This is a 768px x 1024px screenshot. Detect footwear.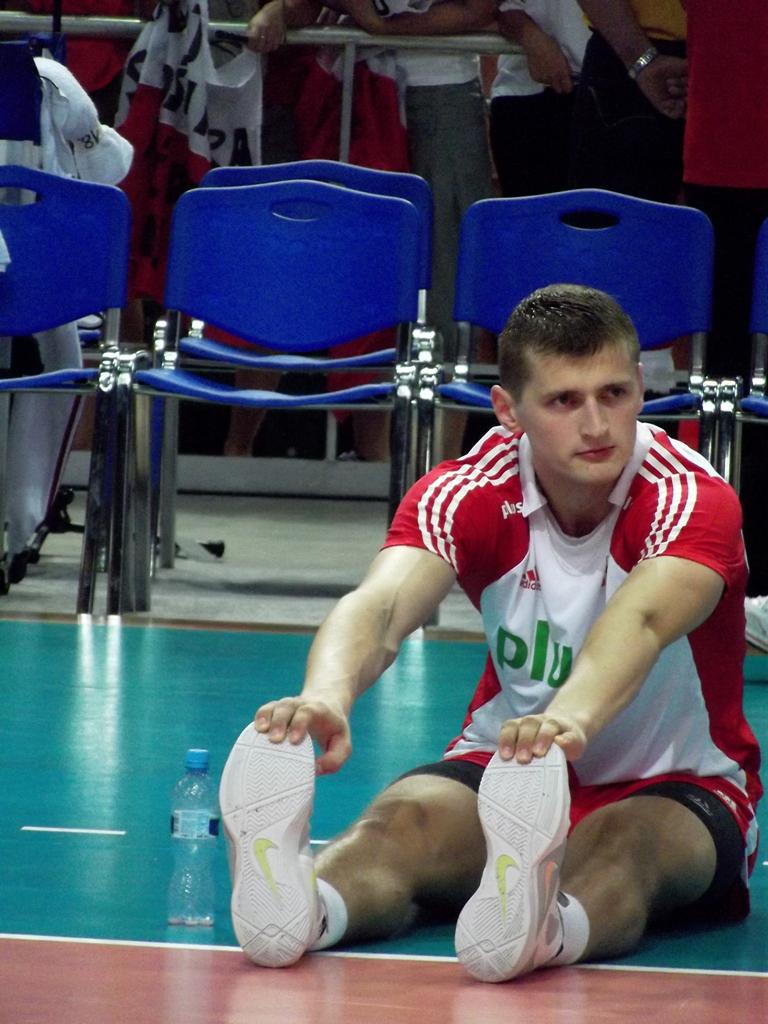
(x1=214, y1=708, x2=327, y2=985).
